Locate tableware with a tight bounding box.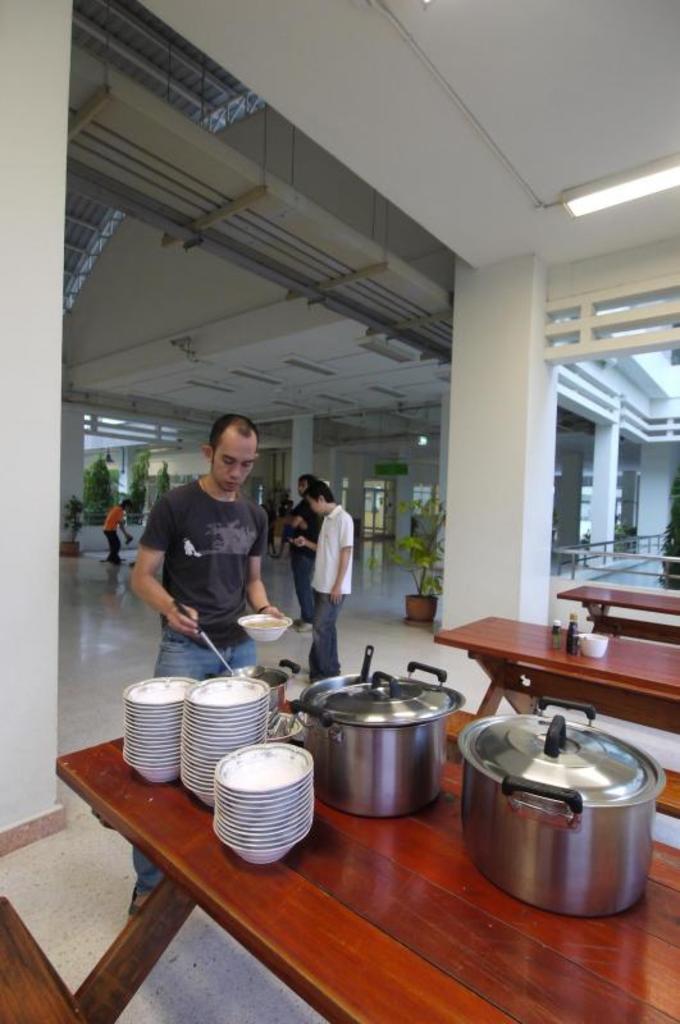
x1=239, y1=605, x2=301, y2=646.
